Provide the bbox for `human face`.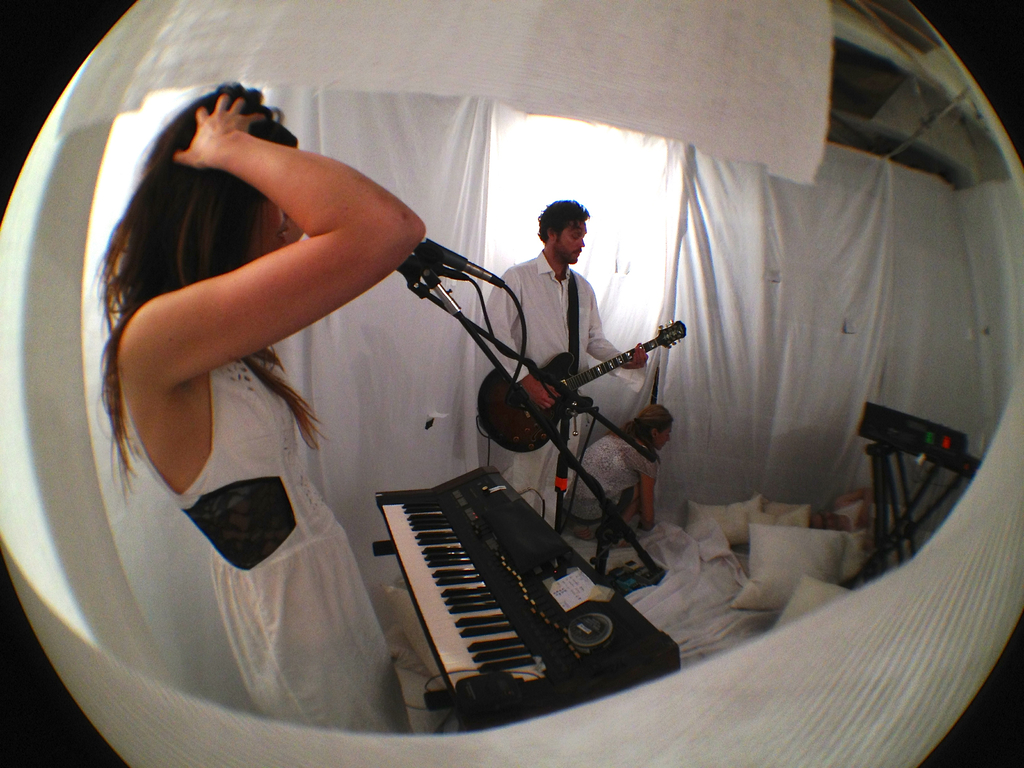
[255,199,292,252].
